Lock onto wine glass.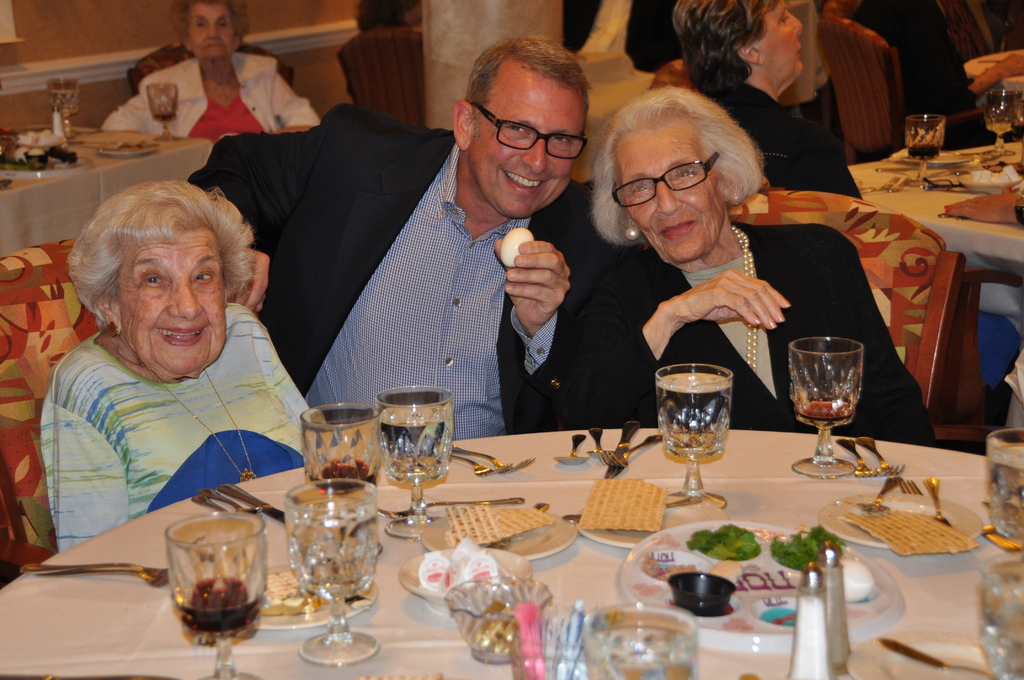
Locked: {"left": 47, "top": 80, "right": 78, "bottom": 142}.
